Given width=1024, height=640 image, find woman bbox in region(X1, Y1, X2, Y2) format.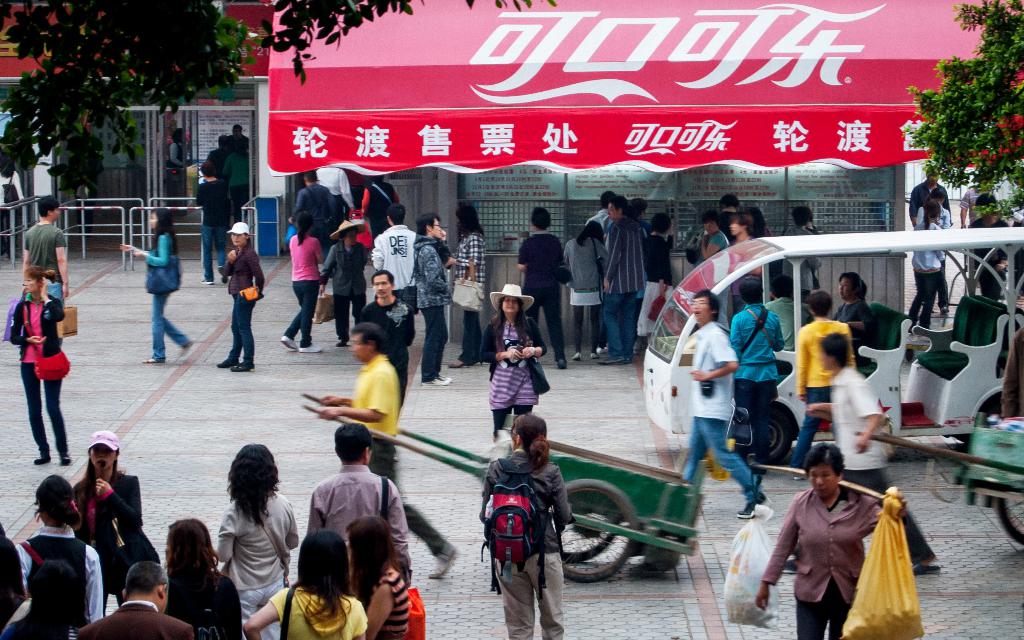
region(476, 412, 575, 639).
